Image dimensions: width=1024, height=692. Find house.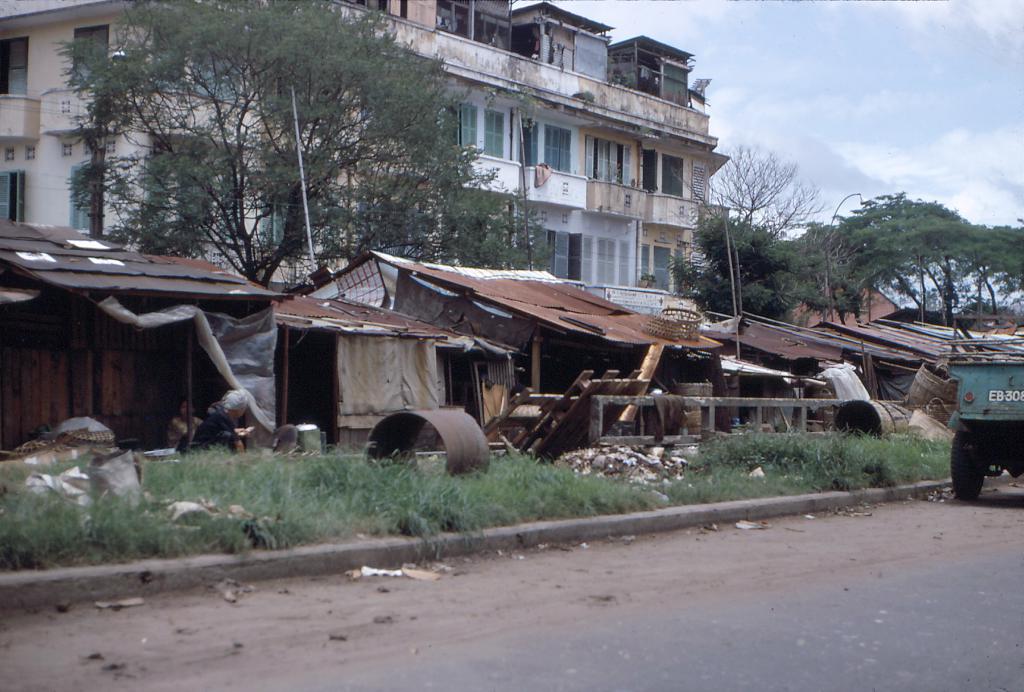
(0, 0, 734, 277).
